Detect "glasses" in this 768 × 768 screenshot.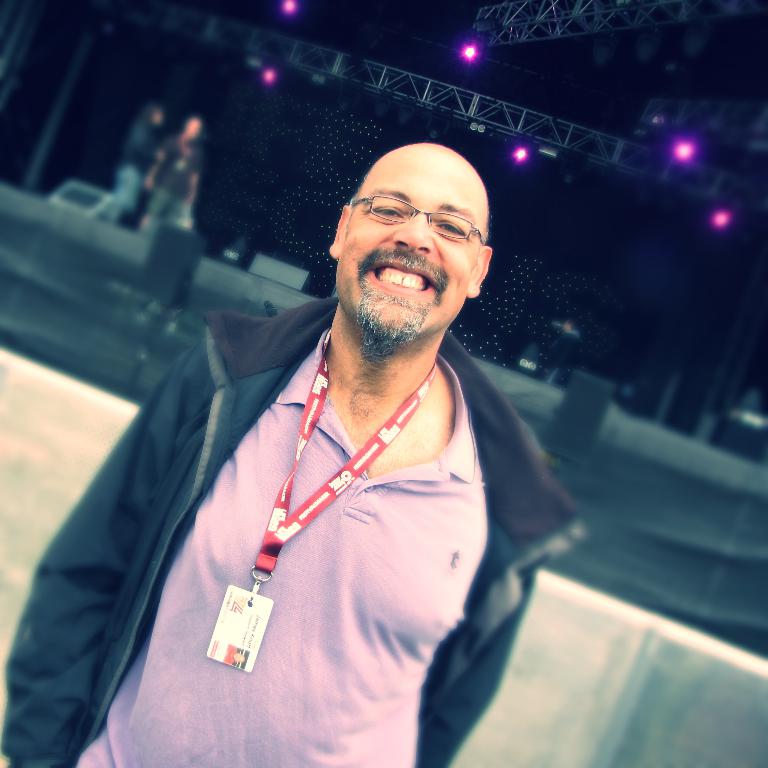
Detection: <region>334, 200, 487, 246</region>.
